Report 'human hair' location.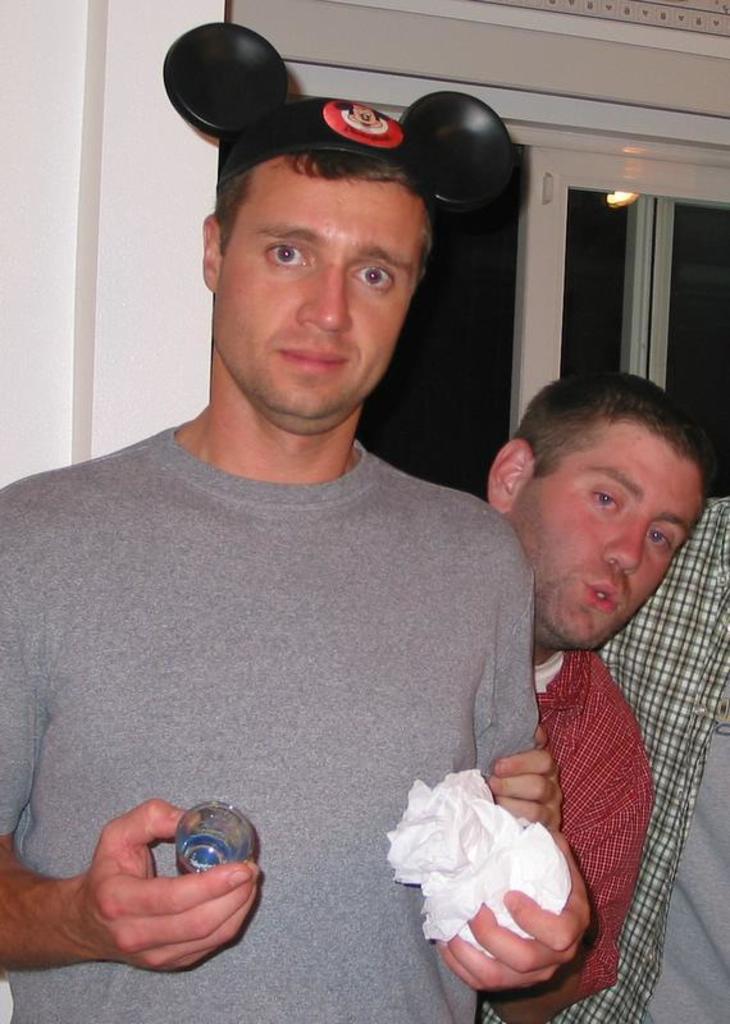
Report: {"left": 510, "top": 362, "right": 715, "bottom": 480}.
